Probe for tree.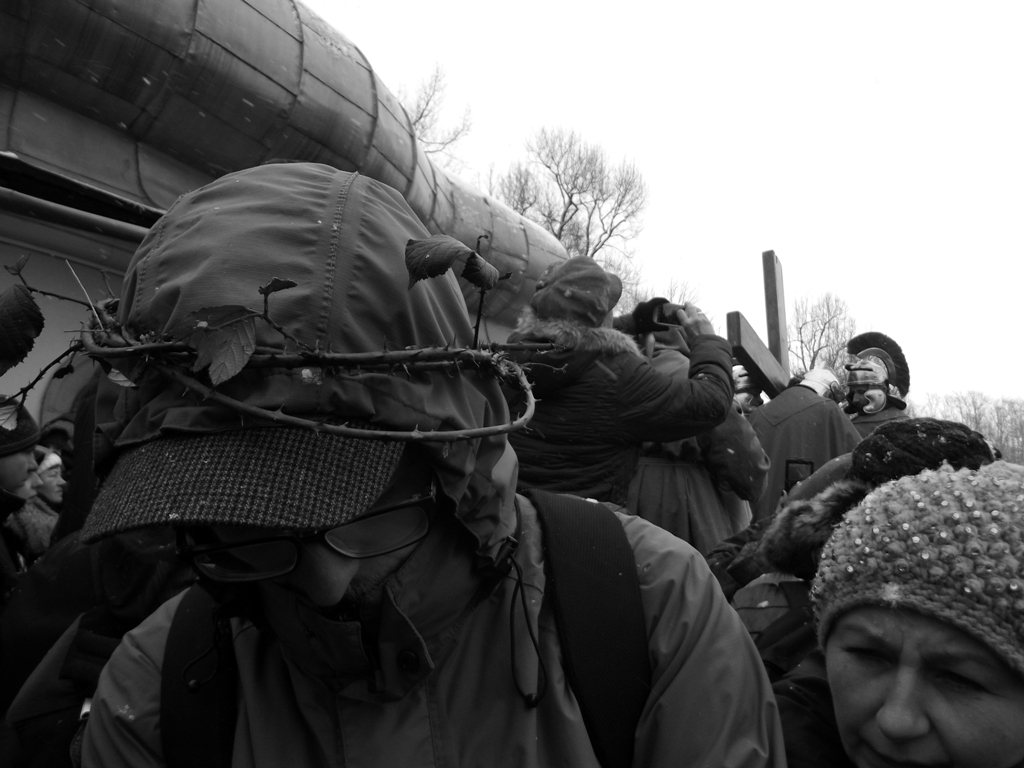
Probe result: (left=786, top=291, right=856, bottom=382).
